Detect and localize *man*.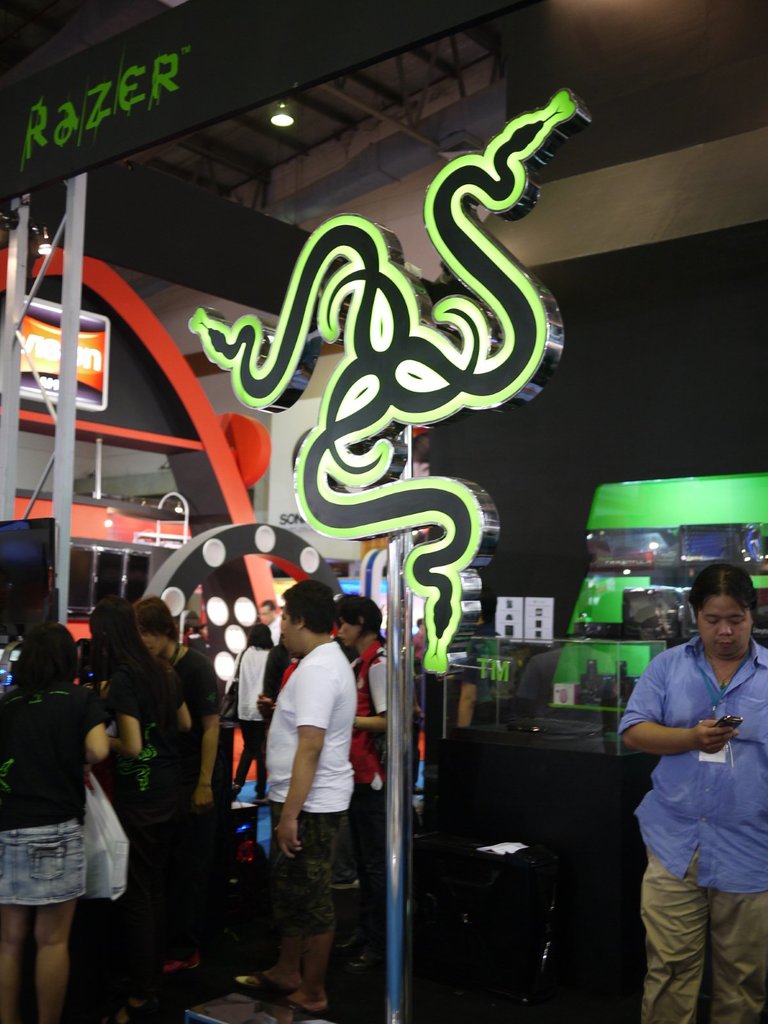
Localized at rect(133, 595, 229, 993).
